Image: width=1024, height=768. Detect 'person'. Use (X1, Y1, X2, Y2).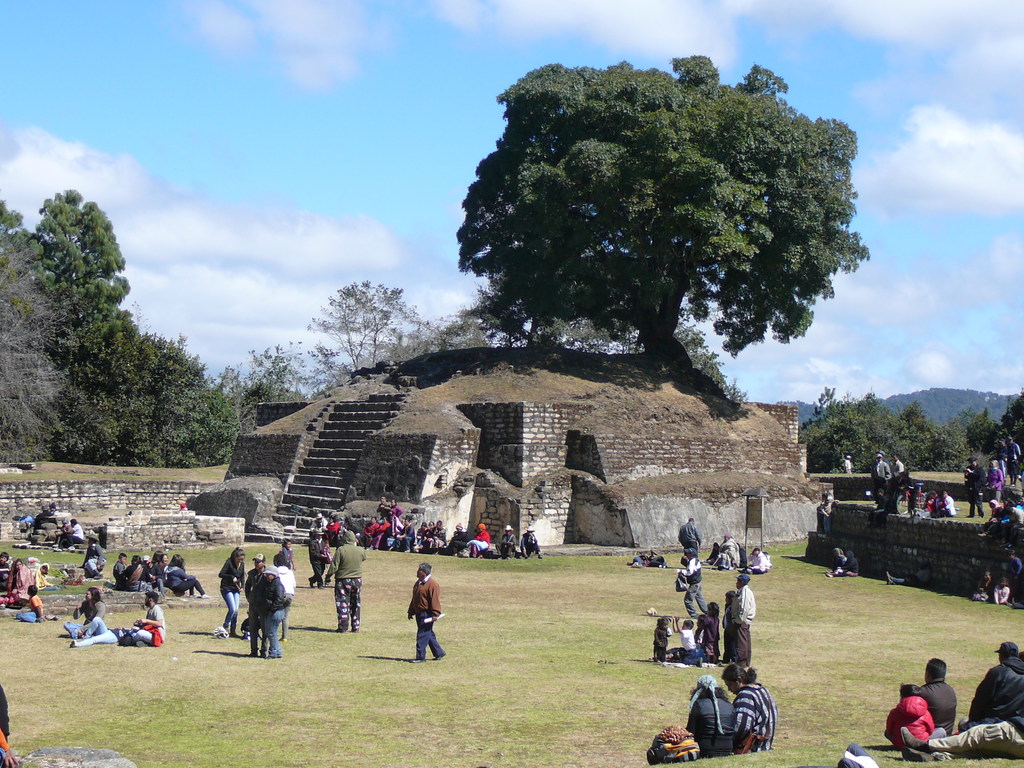
(1006, 545, 1023, 595).
